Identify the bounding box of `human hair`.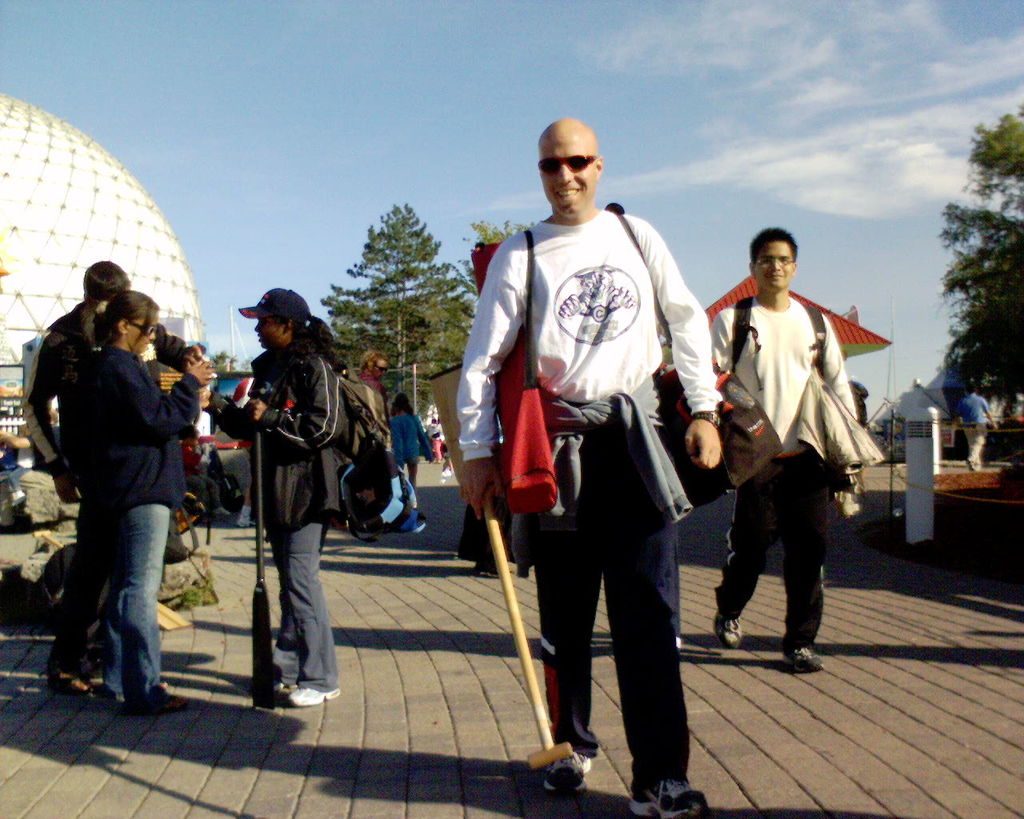
[x1=99, y1=290, x2=163, y2=338].
